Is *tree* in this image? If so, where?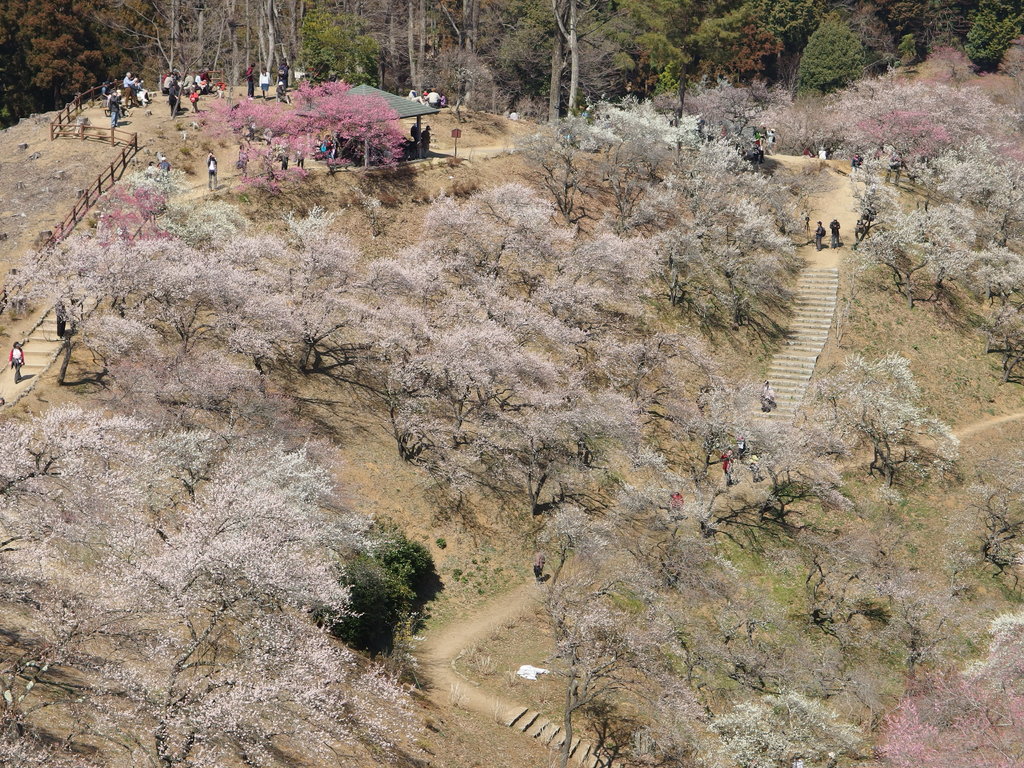
Yes, at (x1=829, y1=0, x2=897, y2=76).
